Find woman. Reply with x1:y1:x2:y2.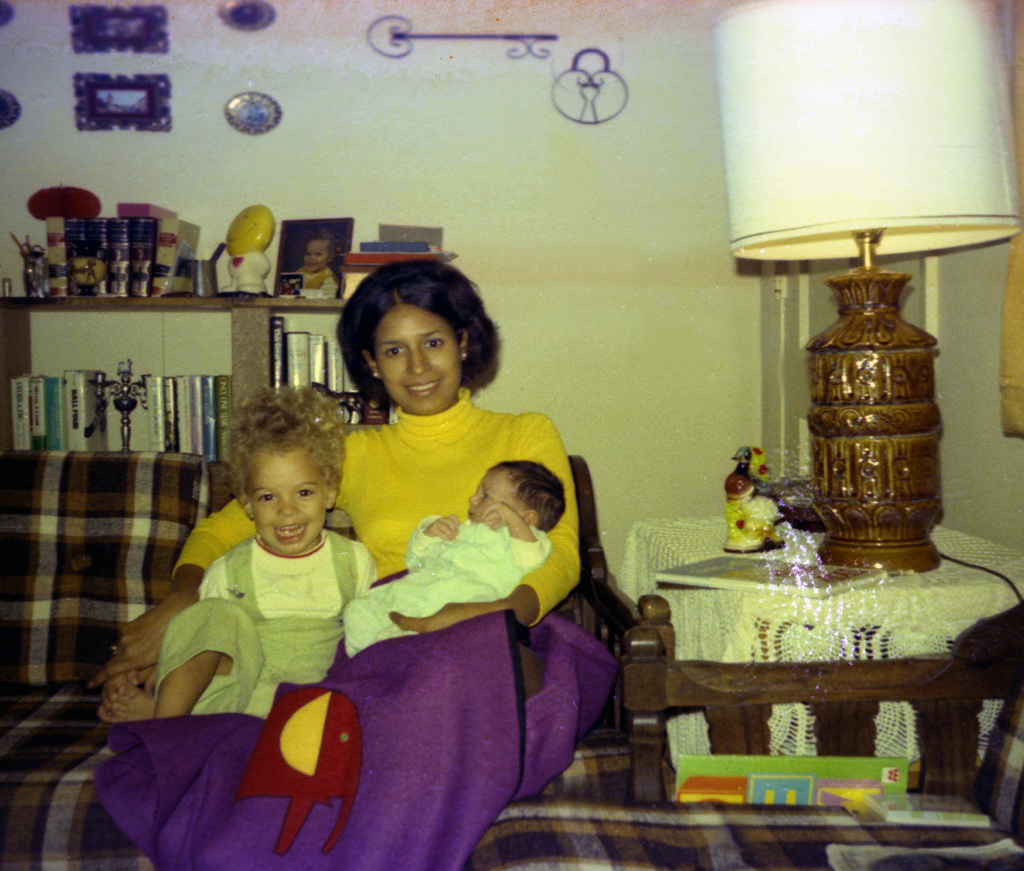
83:260:617:870.
